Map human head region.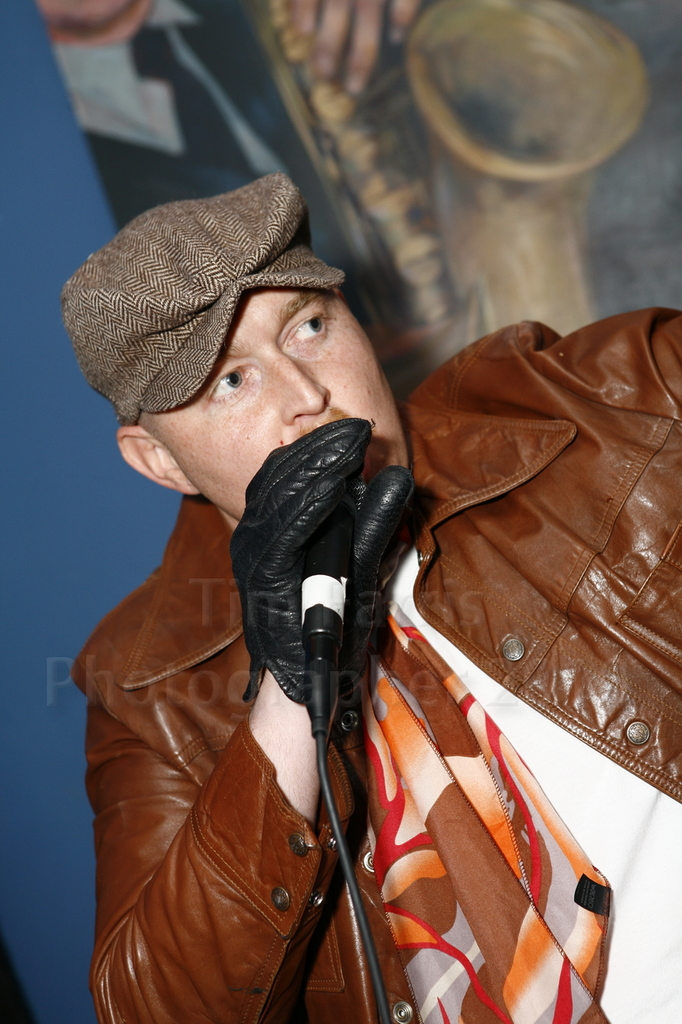
Mapped to Rect(59, 159, 372, 521).
